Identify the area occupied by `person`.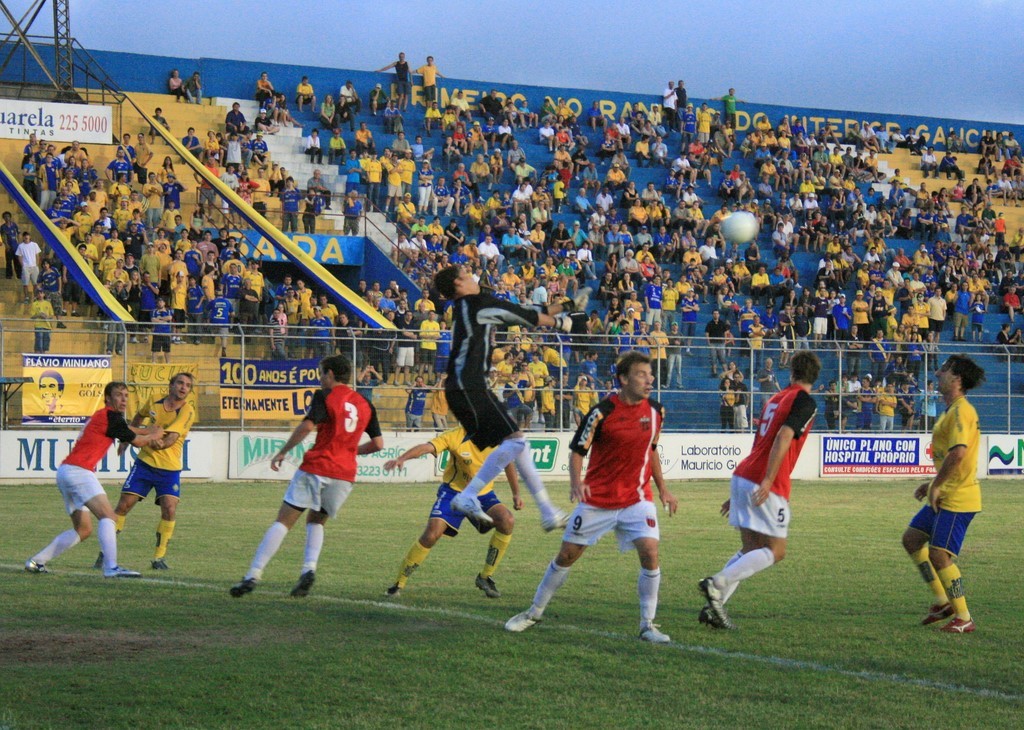
Area: [left=150, top=296, right=170, bottom=362].
